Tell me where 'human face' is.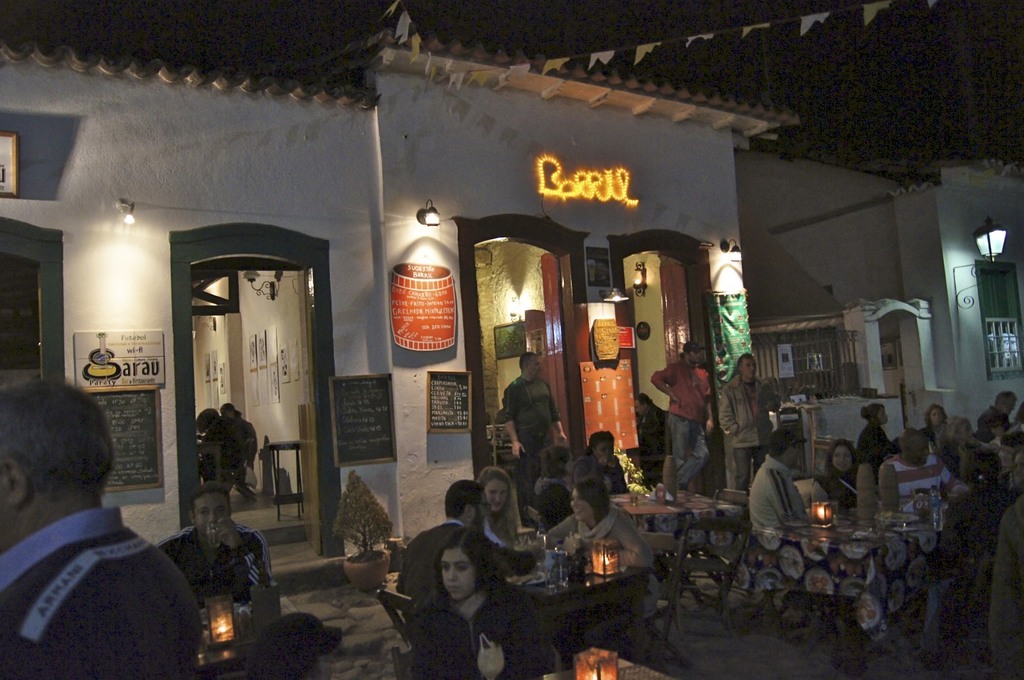
'human face' is at 1003:399:1014:414.
